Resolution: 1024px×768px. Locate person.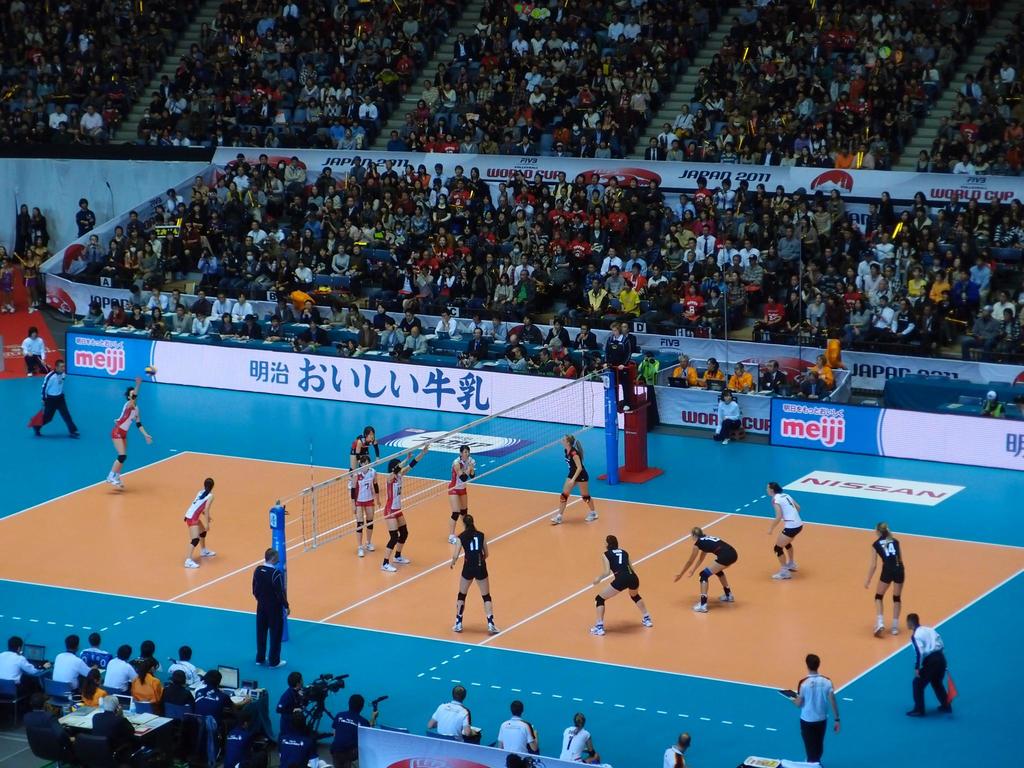
<region>35, 364, 80, 442</region>.
